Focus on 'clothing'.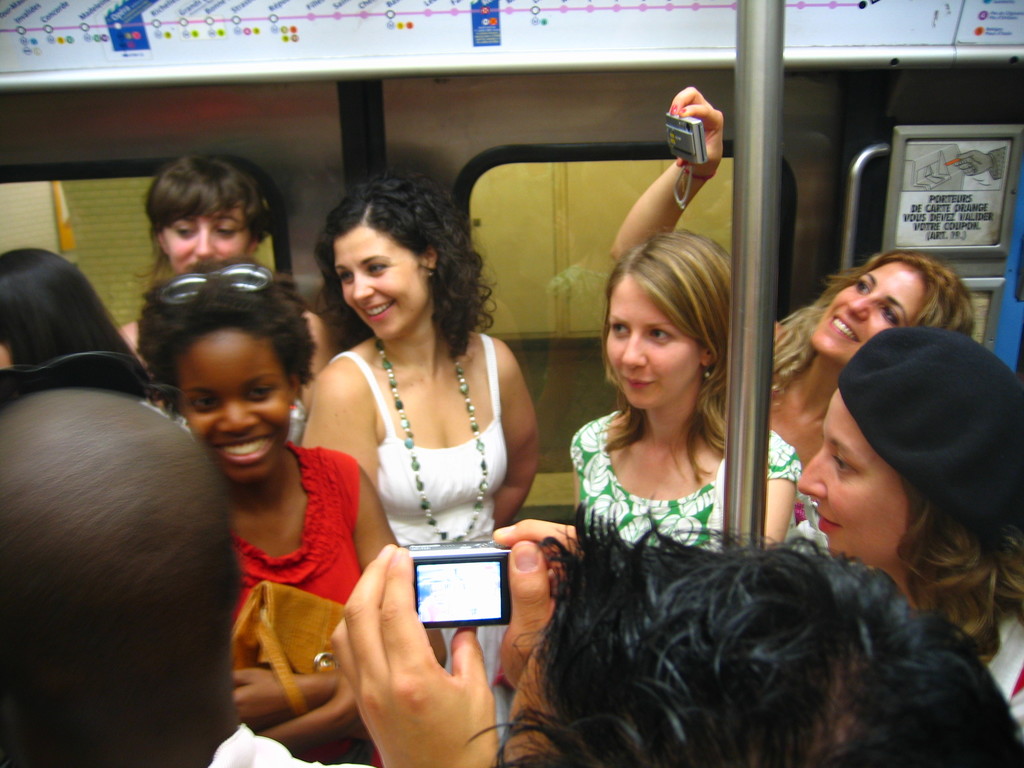
Focused at bbox=(307, 321, 529, 598).
